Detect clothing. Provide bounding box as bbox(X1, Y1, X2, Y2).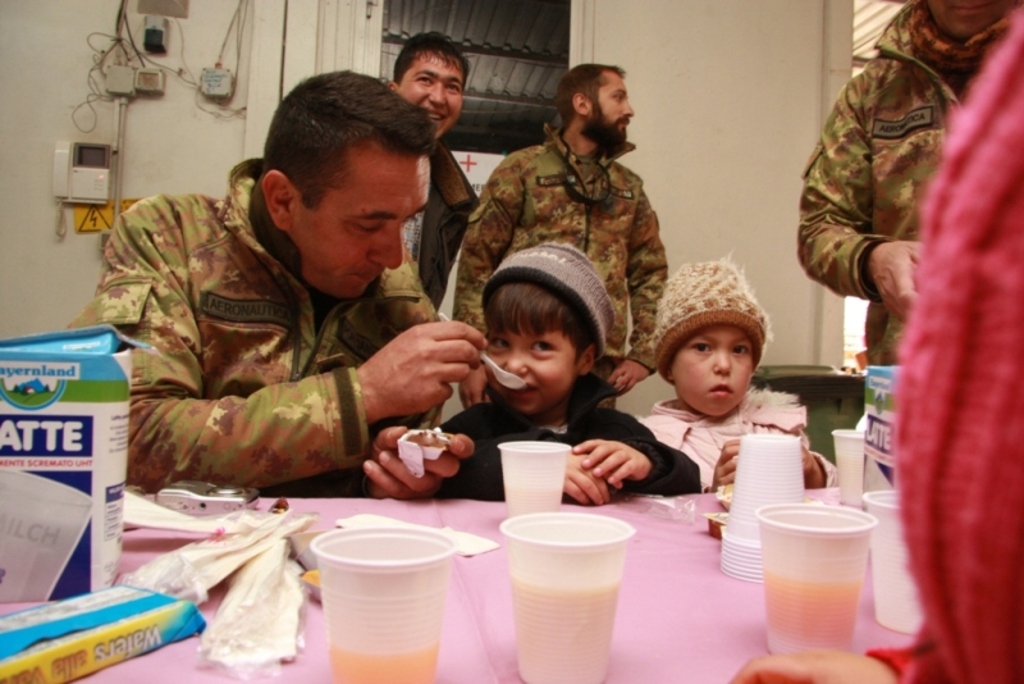
bbox(397, 137, 477, 311).
